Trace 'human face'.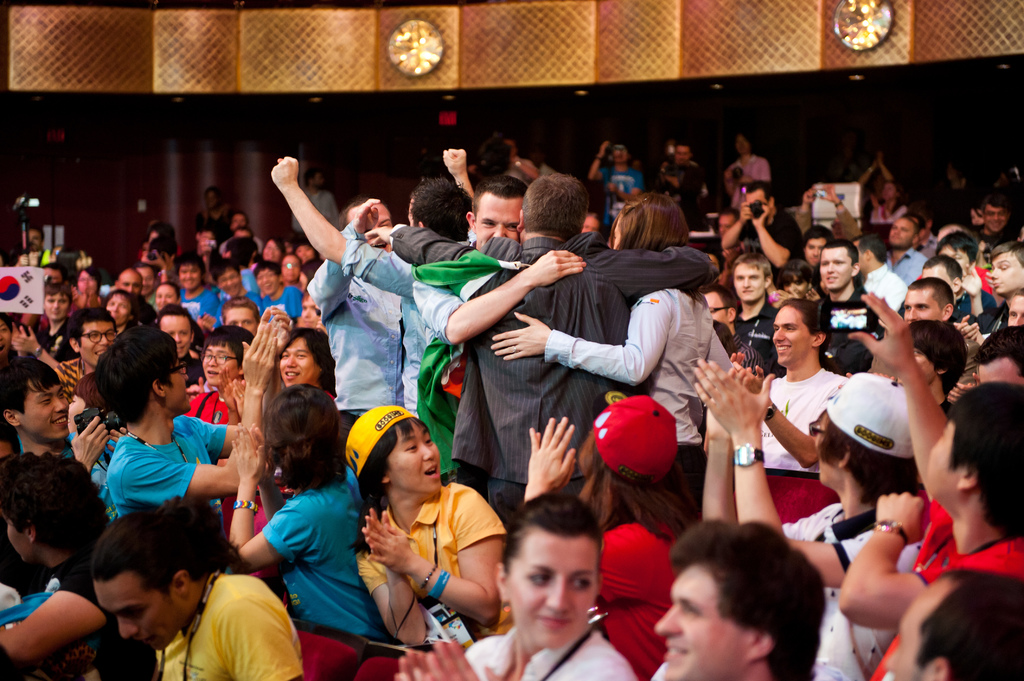
Traced to box(263, 239, 276, 262).
